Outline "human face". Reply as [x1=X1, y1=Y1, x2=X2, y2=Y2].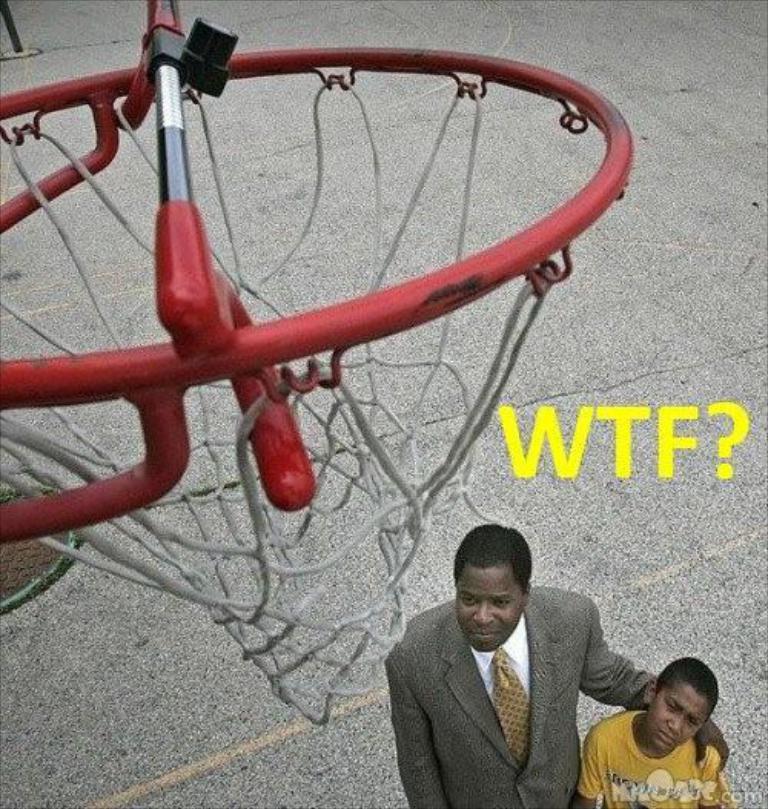
[x1=456, y1=562, x2=519, y2=655].
